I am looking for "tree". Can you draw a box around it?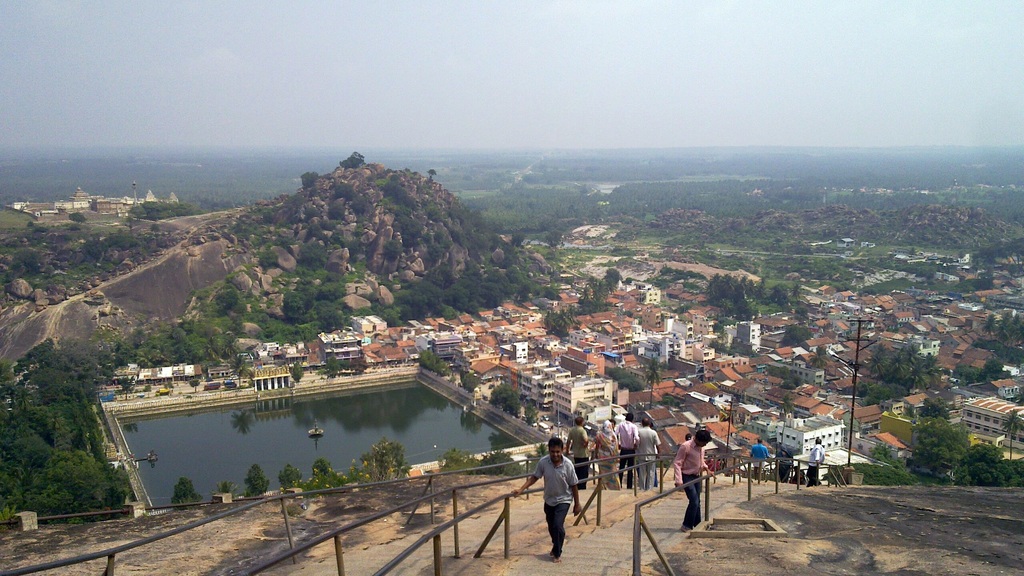
Sure, the bounding box is [644, 356, 664, 407].
